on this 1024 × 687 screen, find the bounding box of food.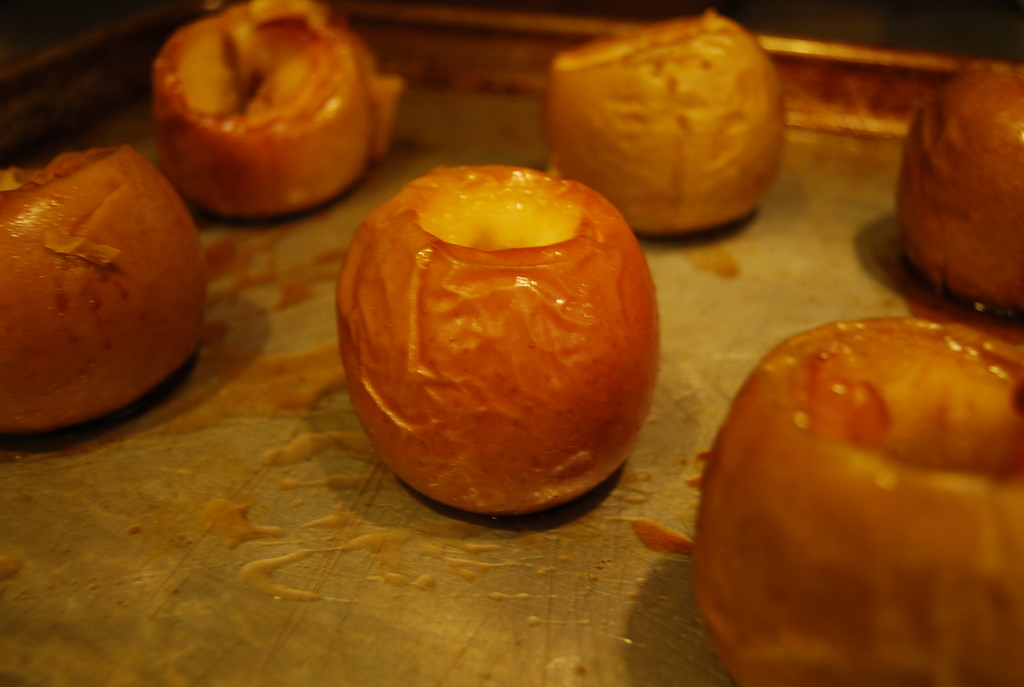
Bounding box: 334:163:661:516.
